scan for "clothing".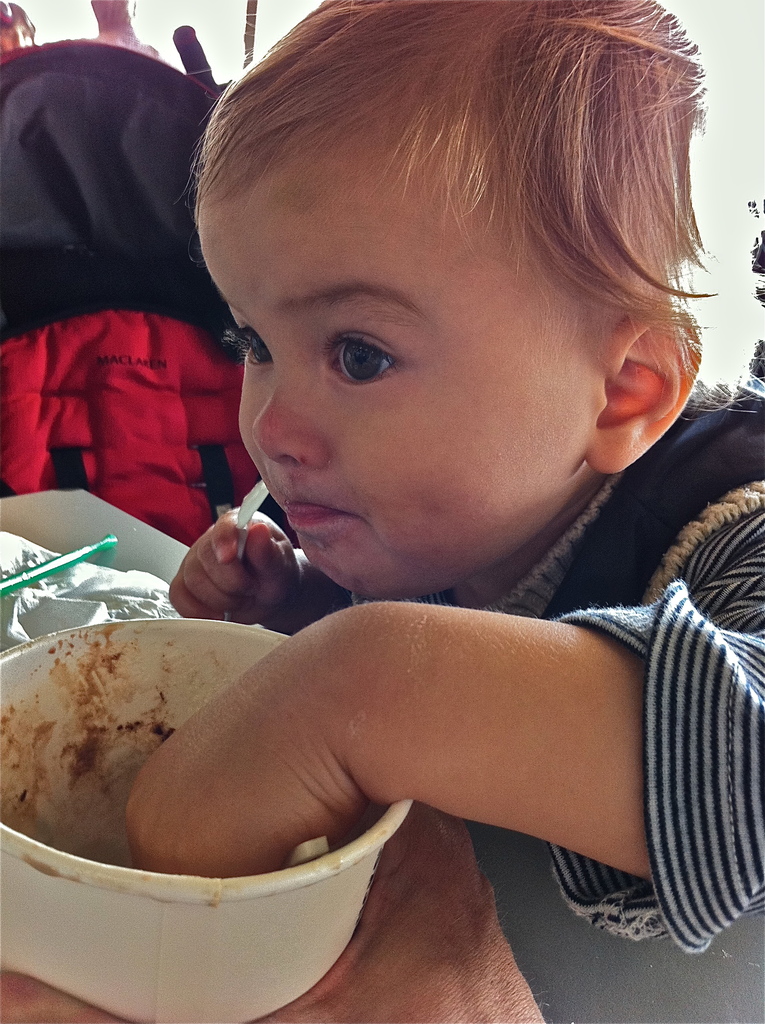
Scan result: pyautogui.locateOnScreen(345, 393, 764, 948).
